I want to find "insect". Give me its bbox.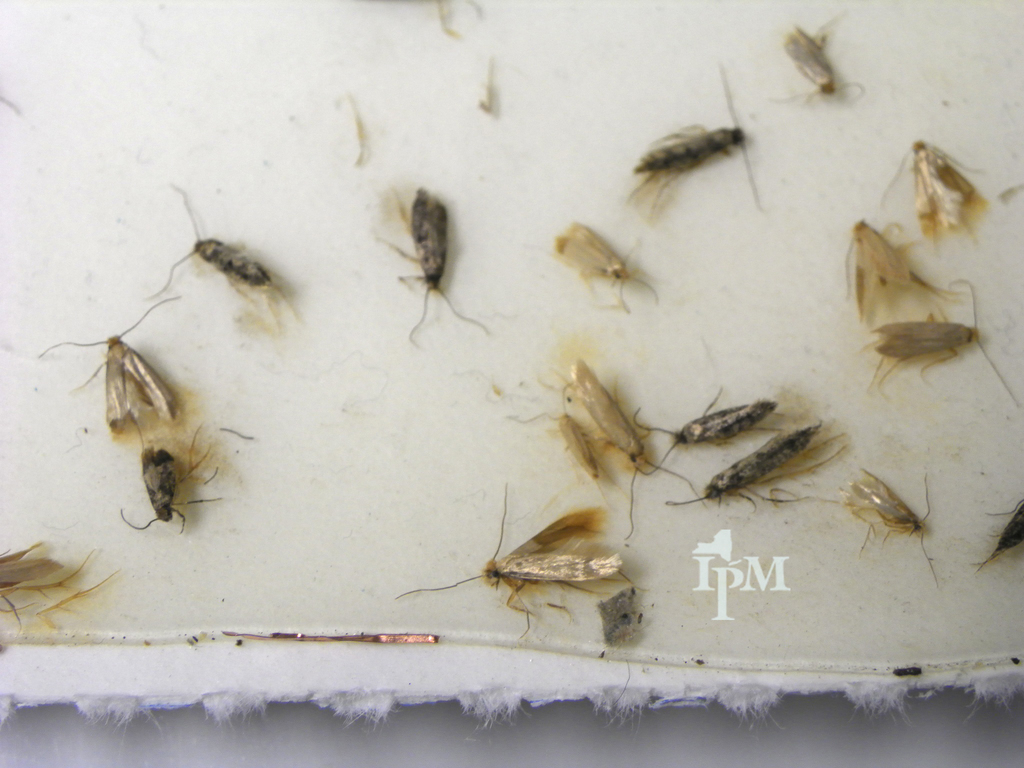
bbox(33, 295, 179, 444).
